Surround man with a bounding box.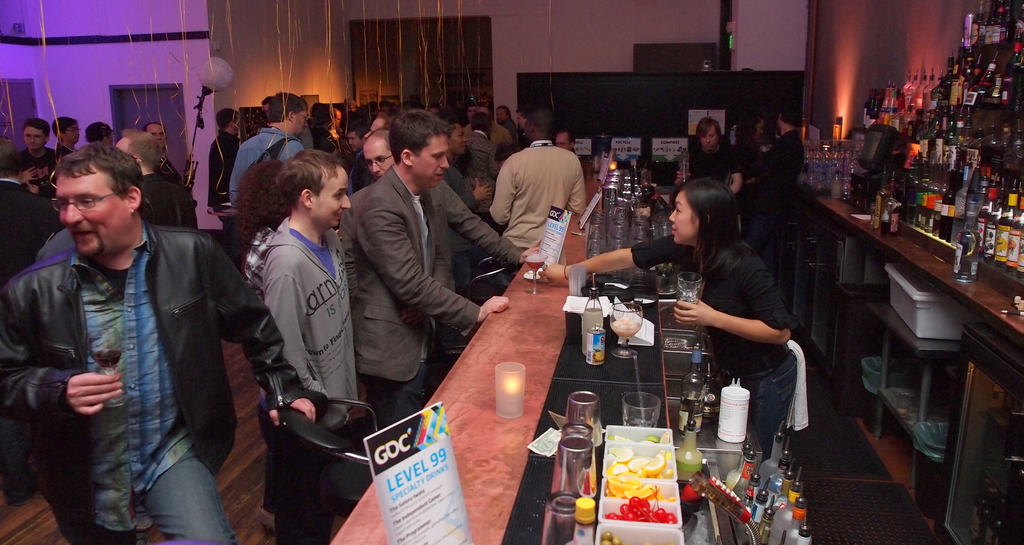
detection(0, 143, 318, 544).
